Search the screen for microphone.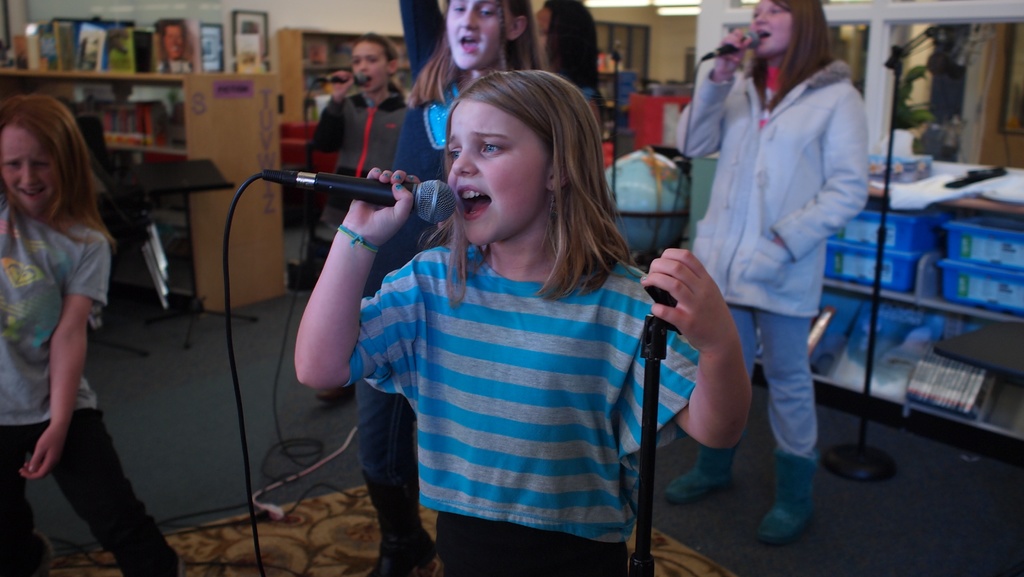
Found at <bbox>320, 72, 369, 86</bbox>.
